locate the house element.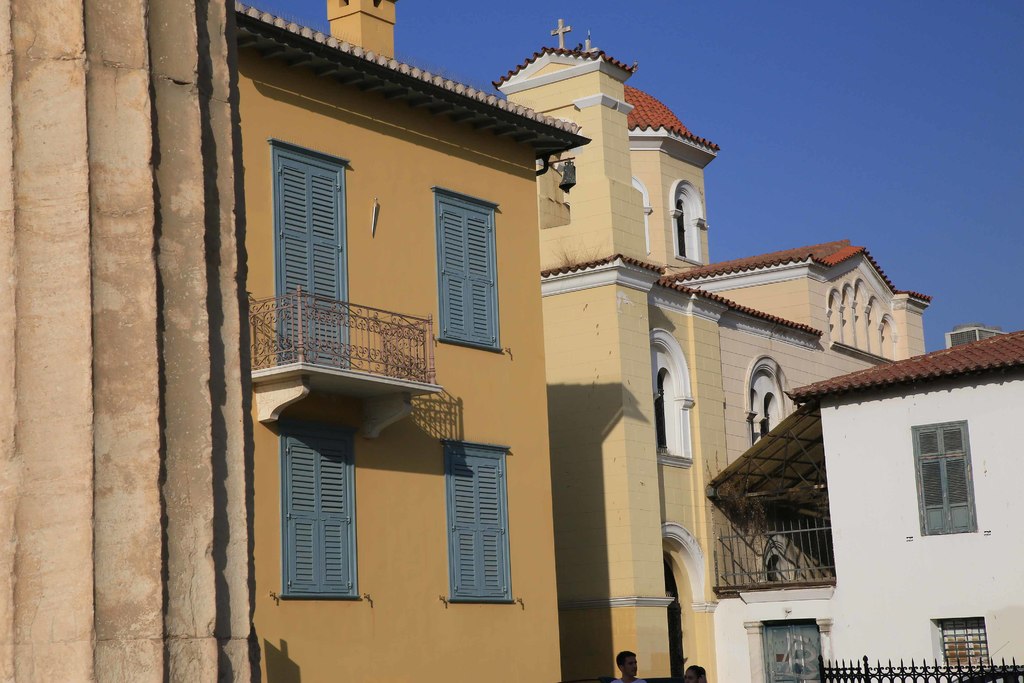
Element bbox: crop(232, 1, 585, 682).
